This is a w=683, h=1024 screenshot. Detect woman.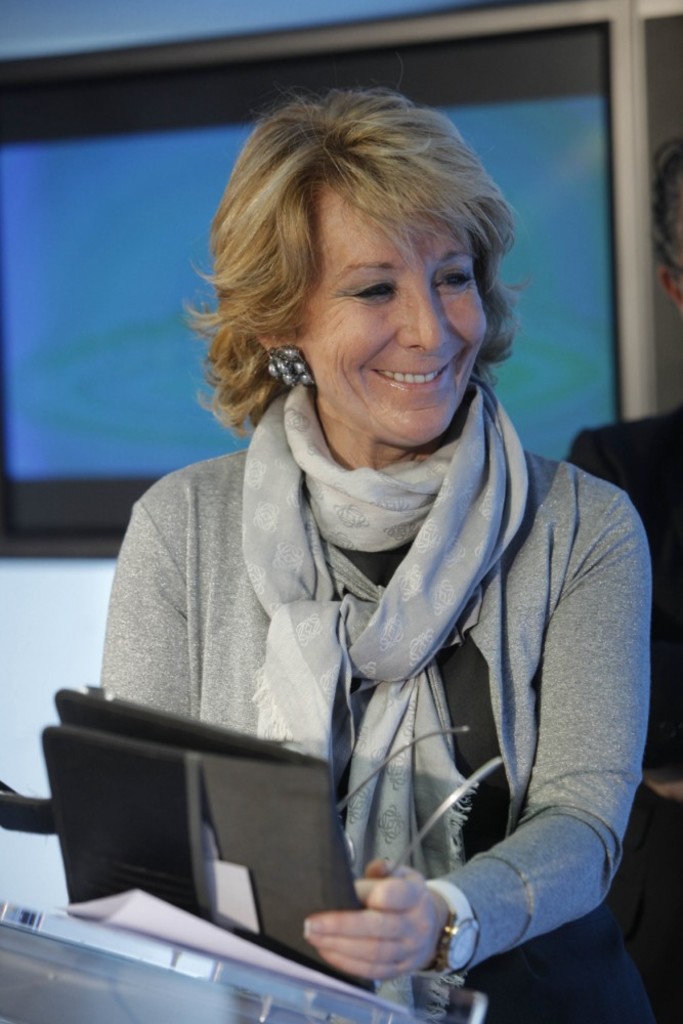
93/100/670/1017.
